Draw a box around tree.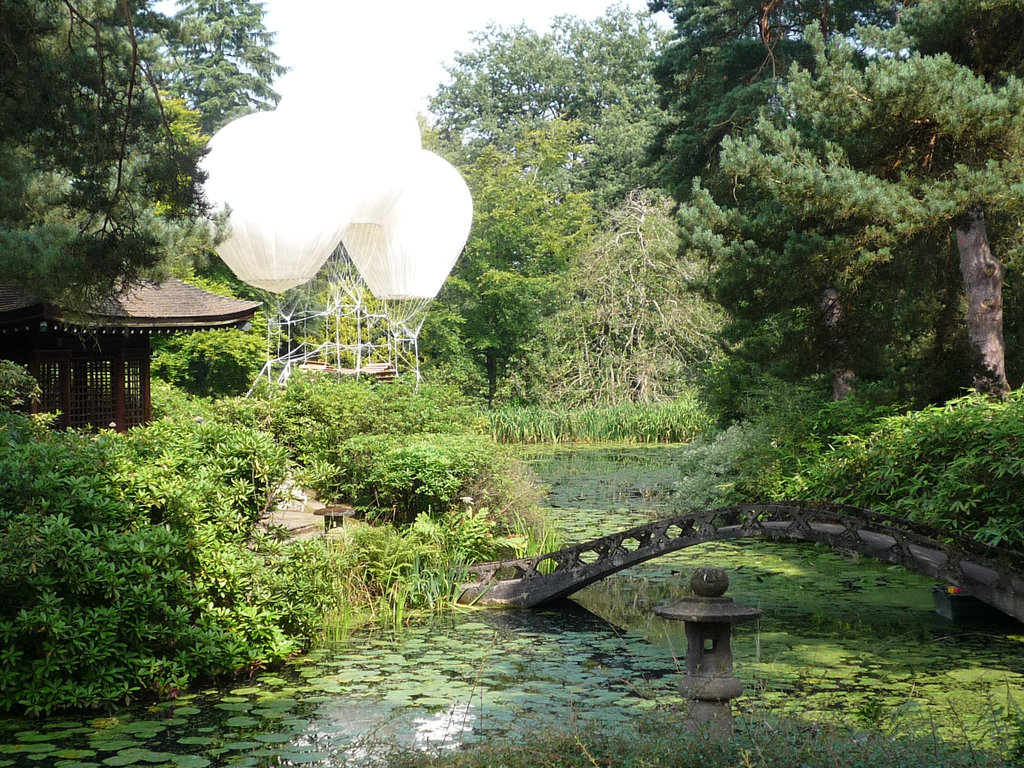
25/22/264/376.
